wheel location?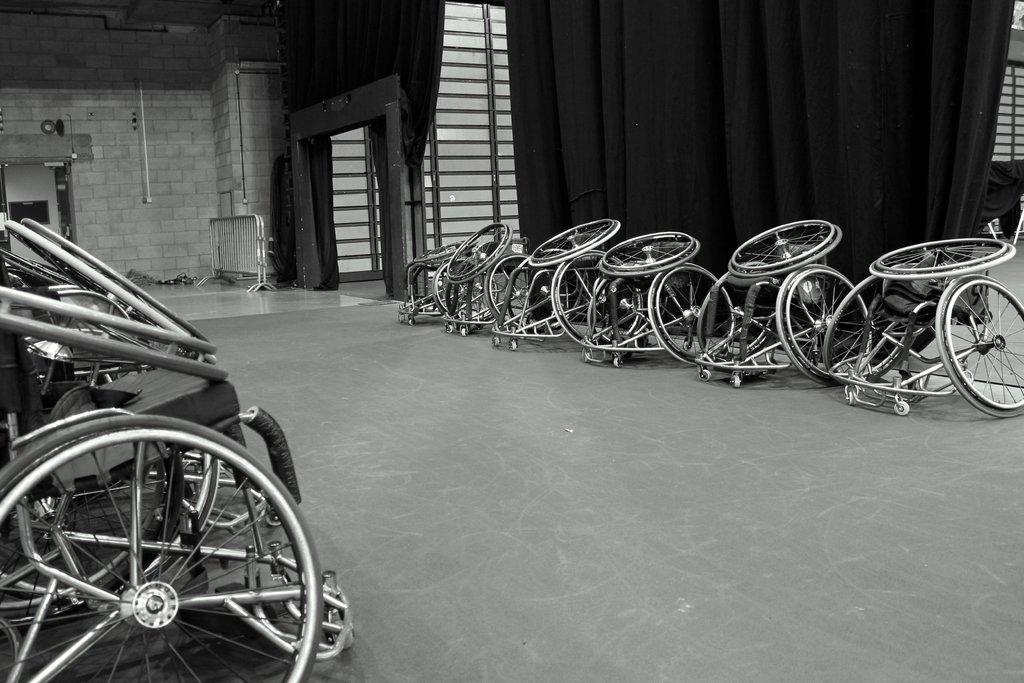
[x1=0, y1=413, x2=324, y2=682]
